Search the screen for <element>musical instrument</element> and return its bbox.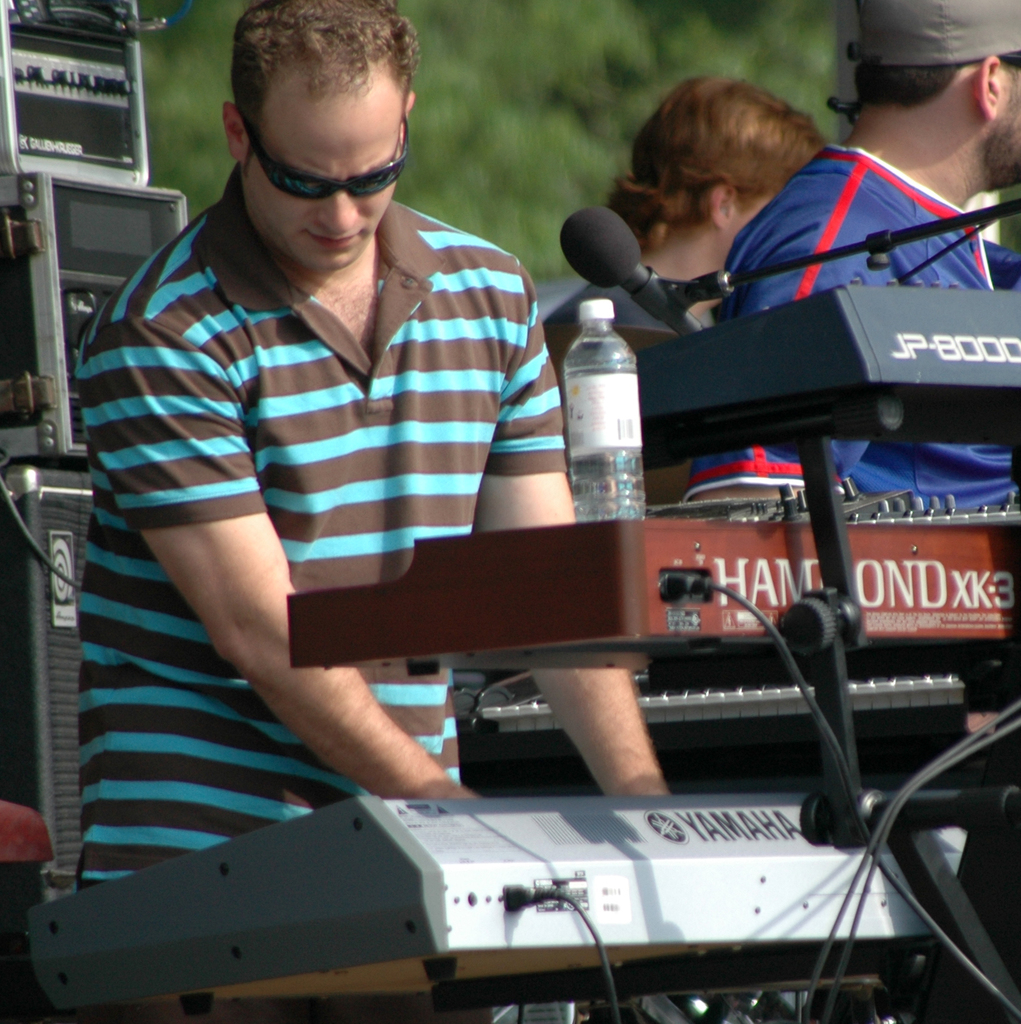
Found: locate(587, 264, 1019, 638).
